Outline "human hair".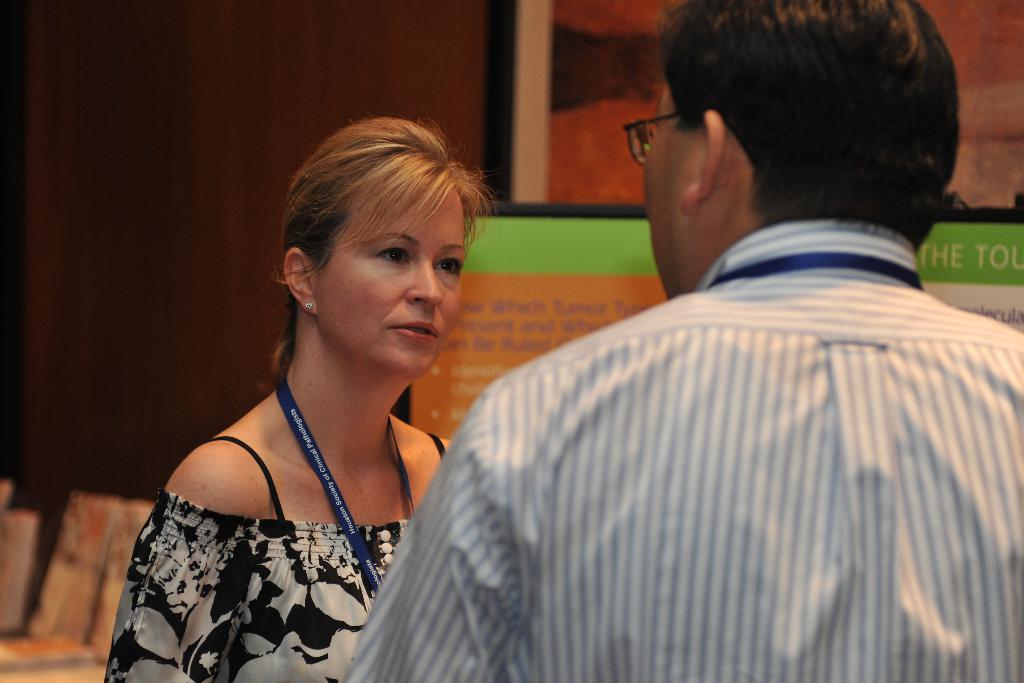
Outline: l=653, t=0, r=961, b=254.
